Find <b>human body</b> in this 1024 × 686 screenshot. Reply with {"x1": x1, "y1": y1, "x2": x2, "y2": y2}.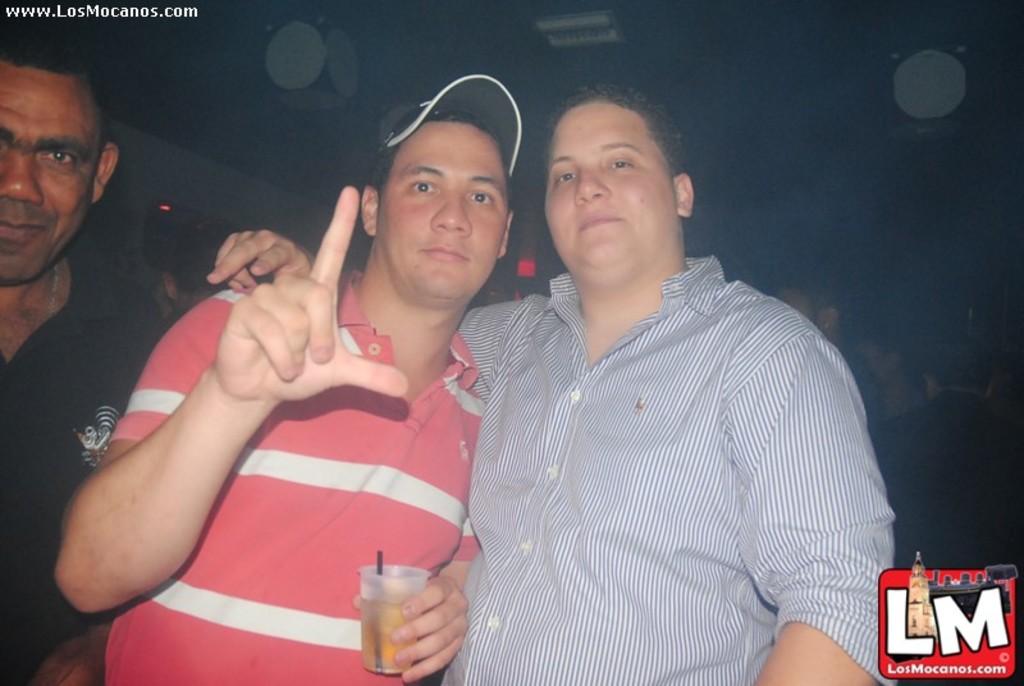
{"x1": 156, "y1": 206, "x2": 238, "y2": 339}.
